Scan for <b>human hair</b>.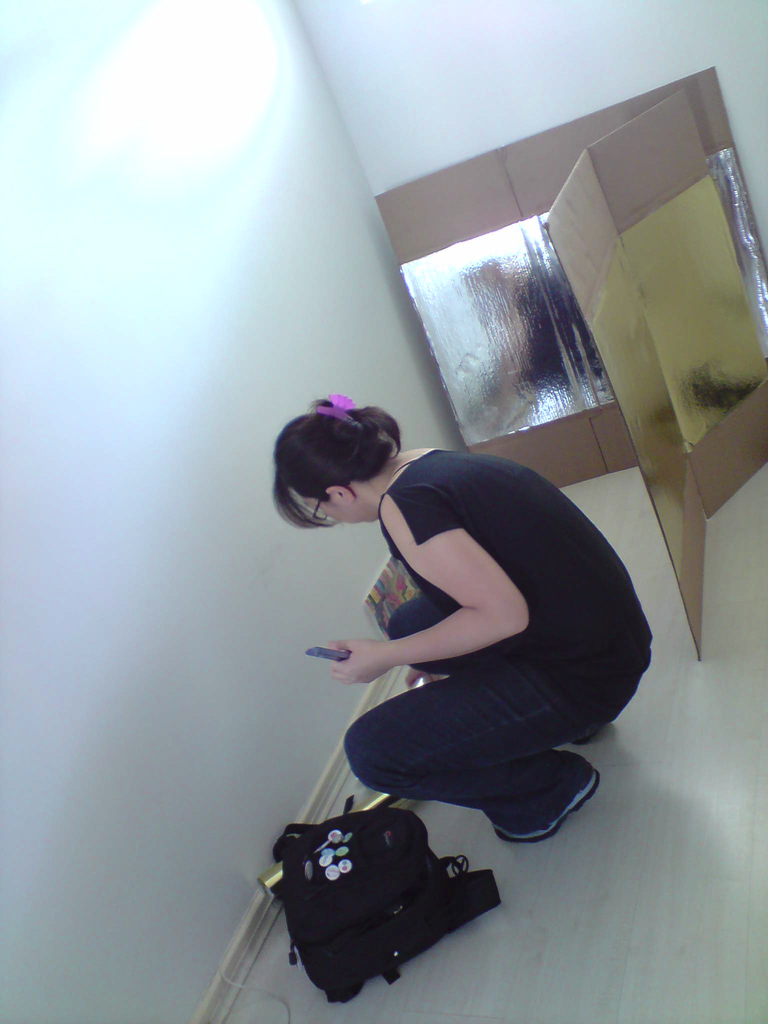
Scan result: x1=269, y1=392, x2=413, y2=540.
